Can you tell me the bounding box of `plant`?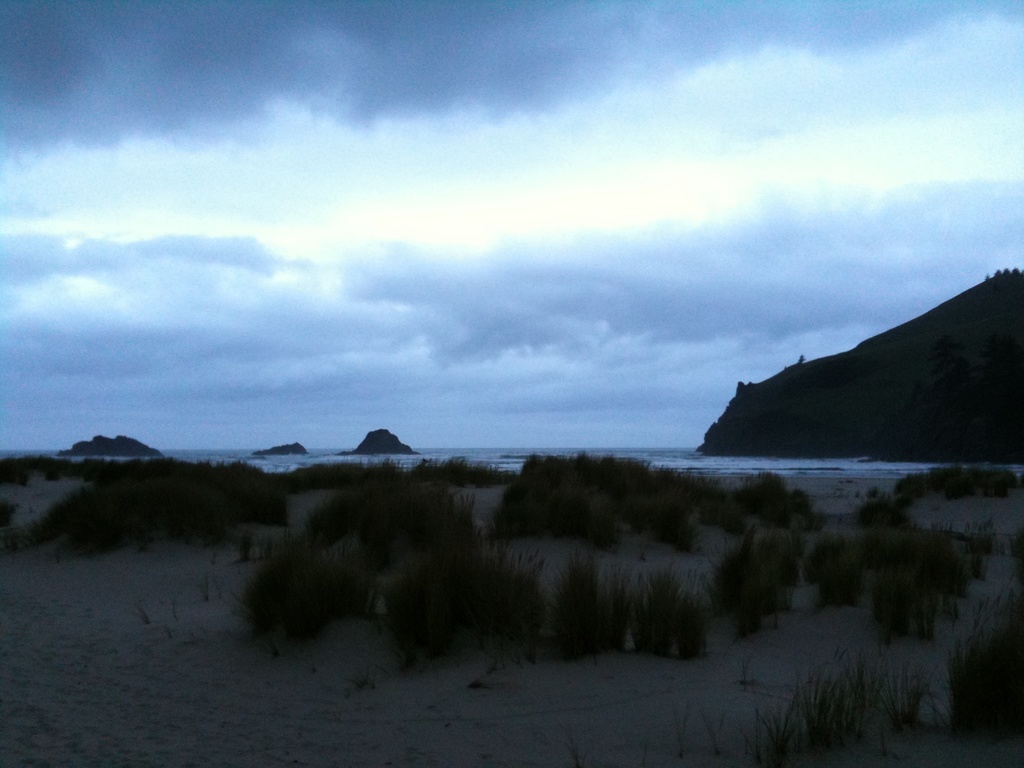
left=698, top=705, right=726, bottom=755.
